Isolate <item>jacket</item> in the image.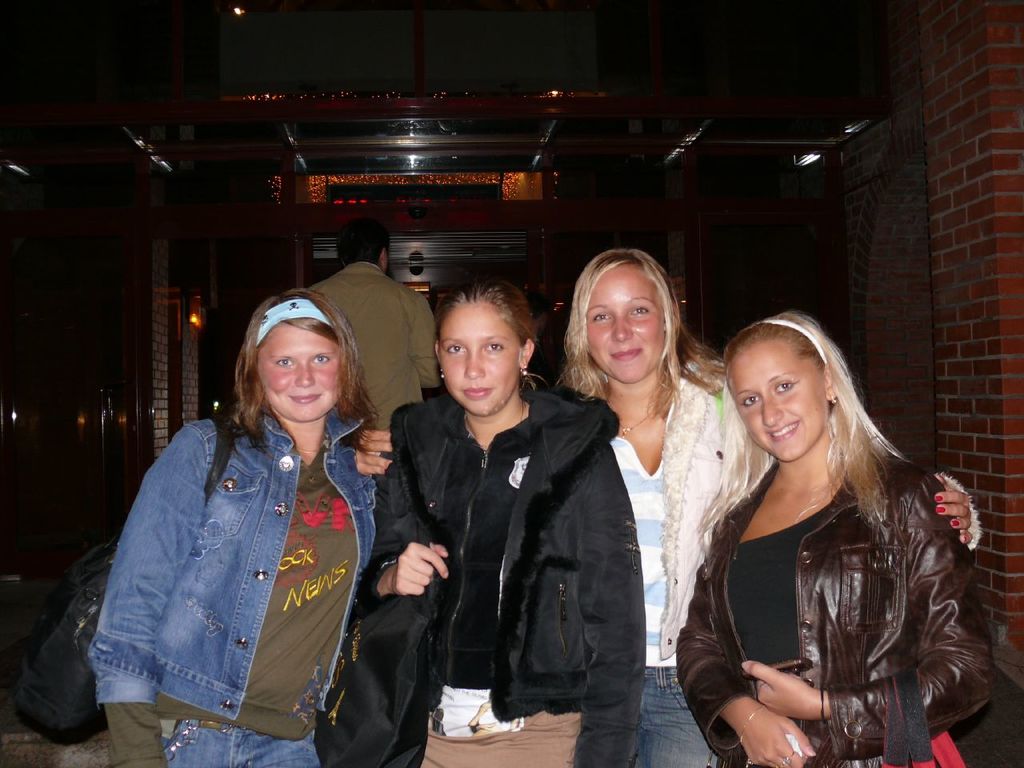
Isolated region: 662, 410, 999, 748.
